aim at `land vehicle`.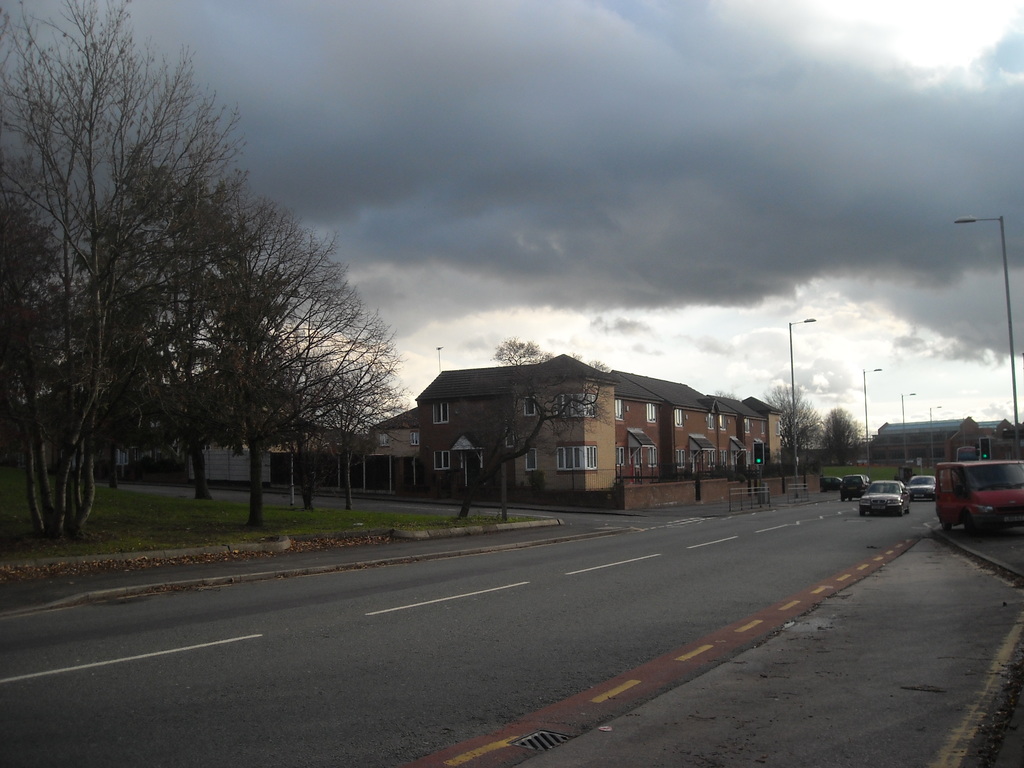
Aimed at l=842, t=470, r=872, b=500.
